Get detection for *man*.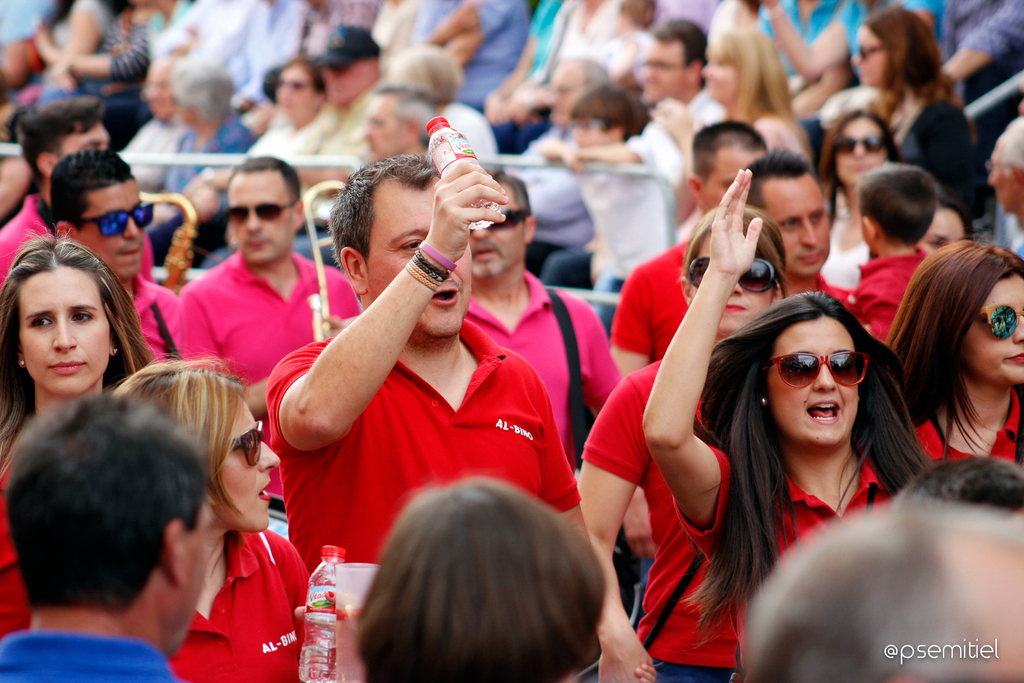
Detection: l=113, t=51, r=190, b=194.
